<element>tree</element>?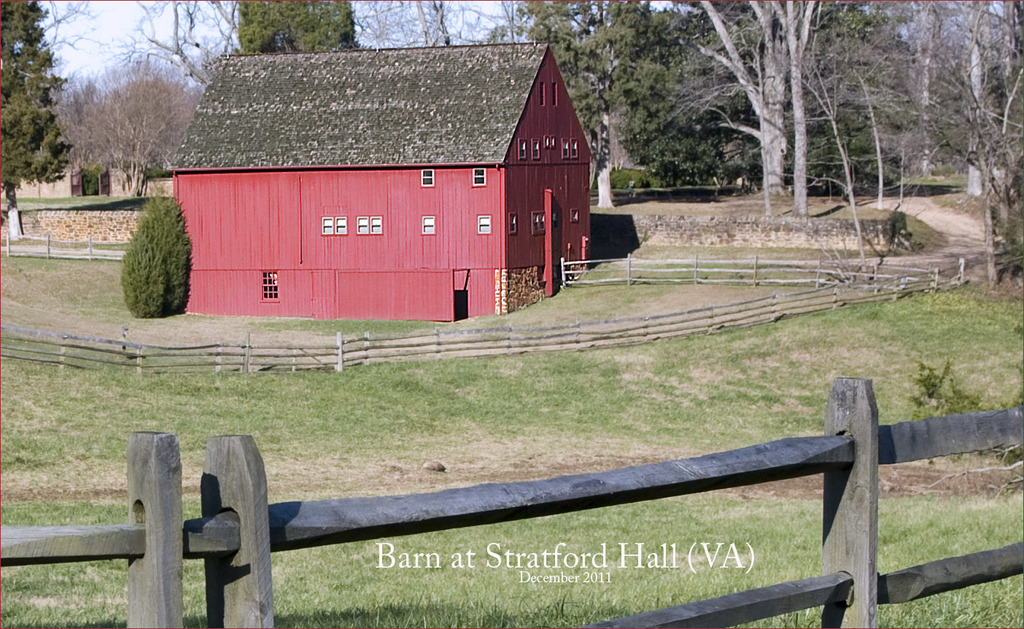
<box>235,0,356,53</box>
